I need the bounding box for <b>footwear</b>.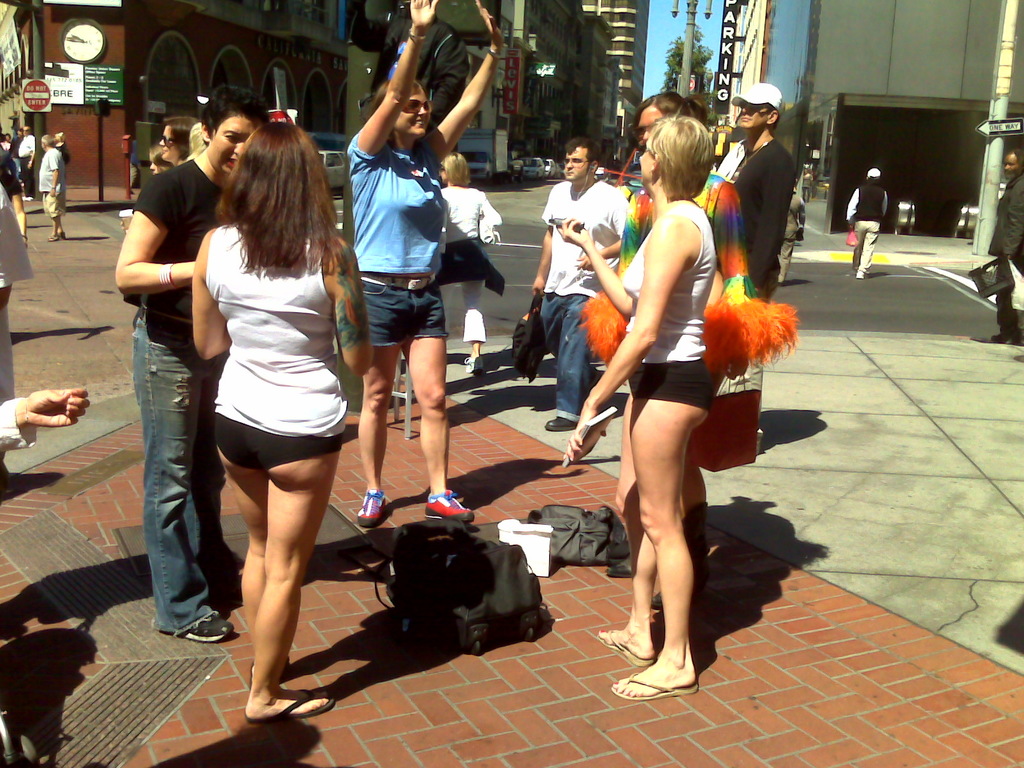
Here it is: <bbox>547, 418, 579, 431</bbox>.
